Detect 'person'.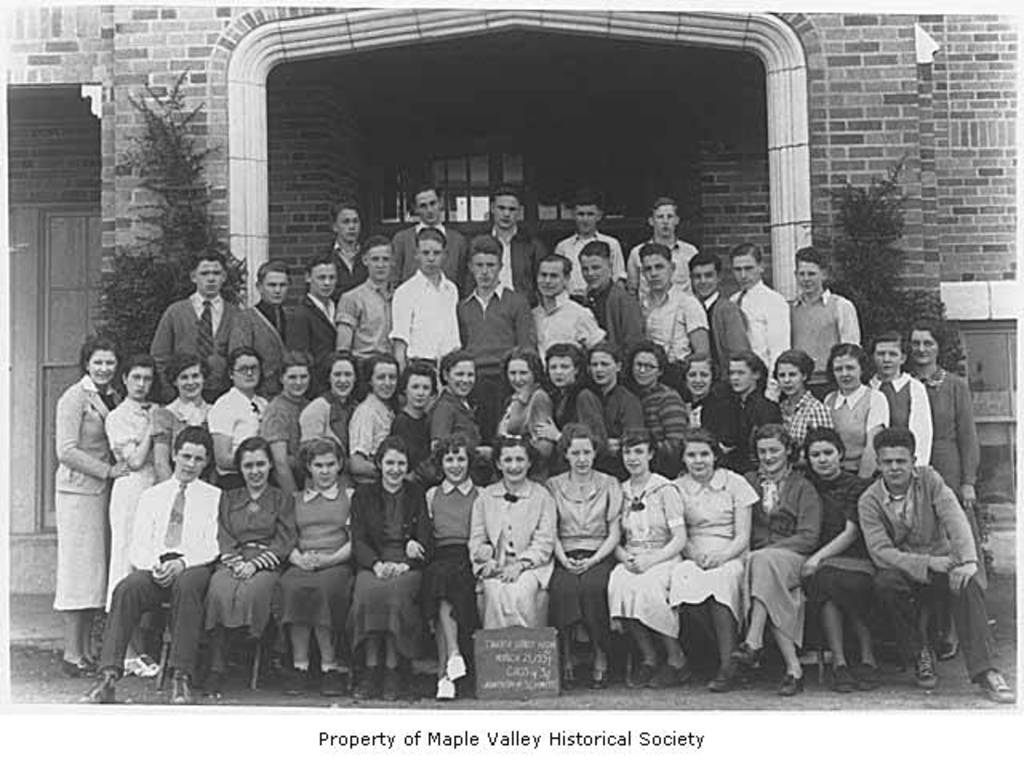
Detected at crop(590, 346, 643, 441).
